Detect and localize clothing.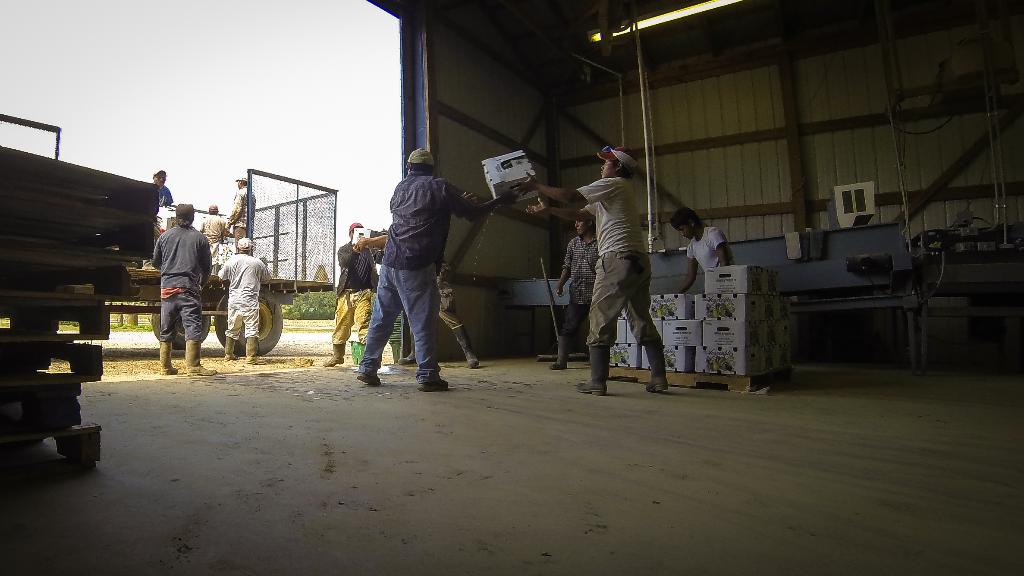
Localized at [226,188,255,252].
